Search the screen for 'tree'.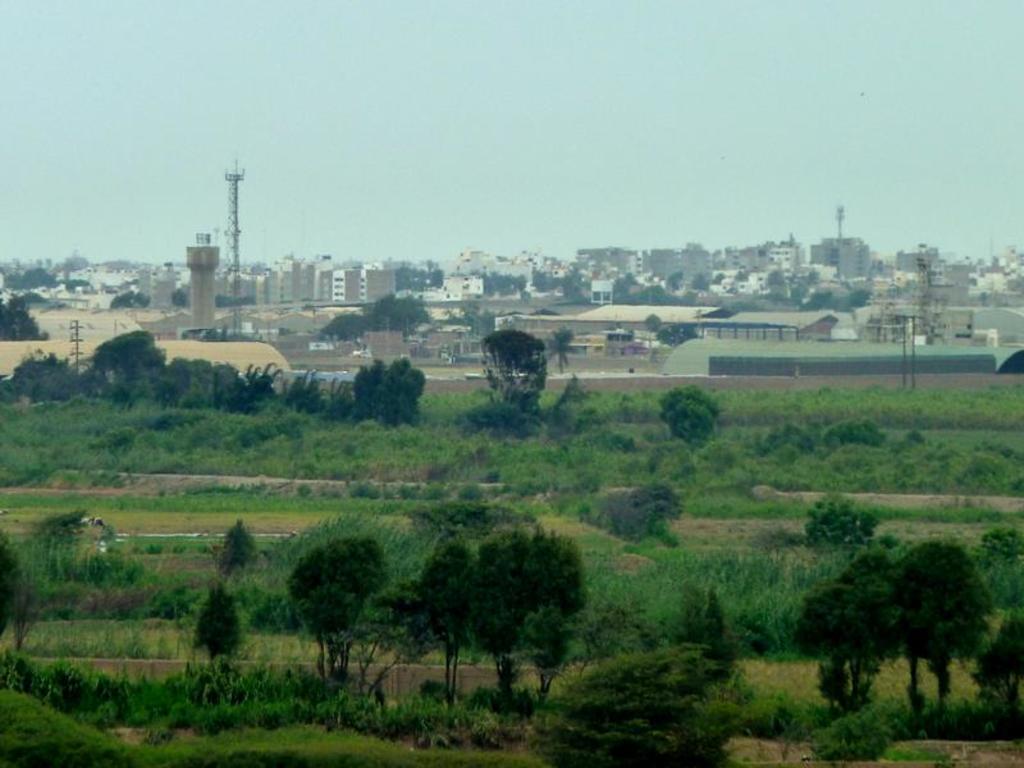
Found at region(321, 310, 367, 347).
